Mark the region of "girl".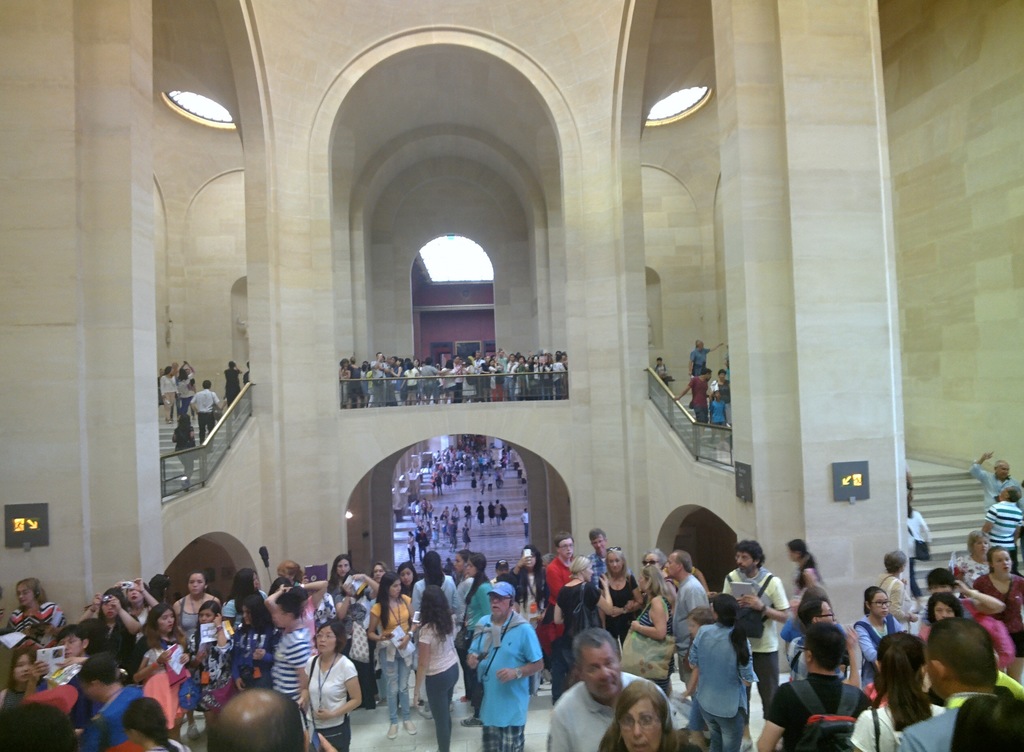
Region: (left=127, top=609, right=192, bottom=736).
